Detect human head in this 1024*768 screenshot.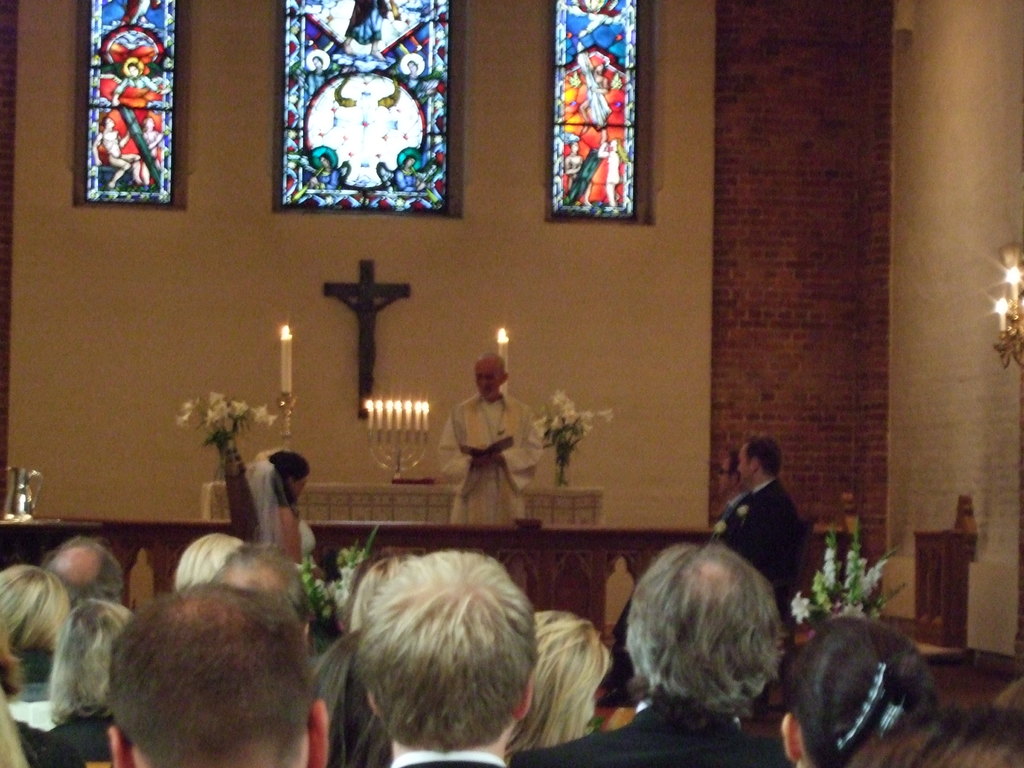
Detection: pyautogui.locateOnScreen(780, 616, 941, 767).
